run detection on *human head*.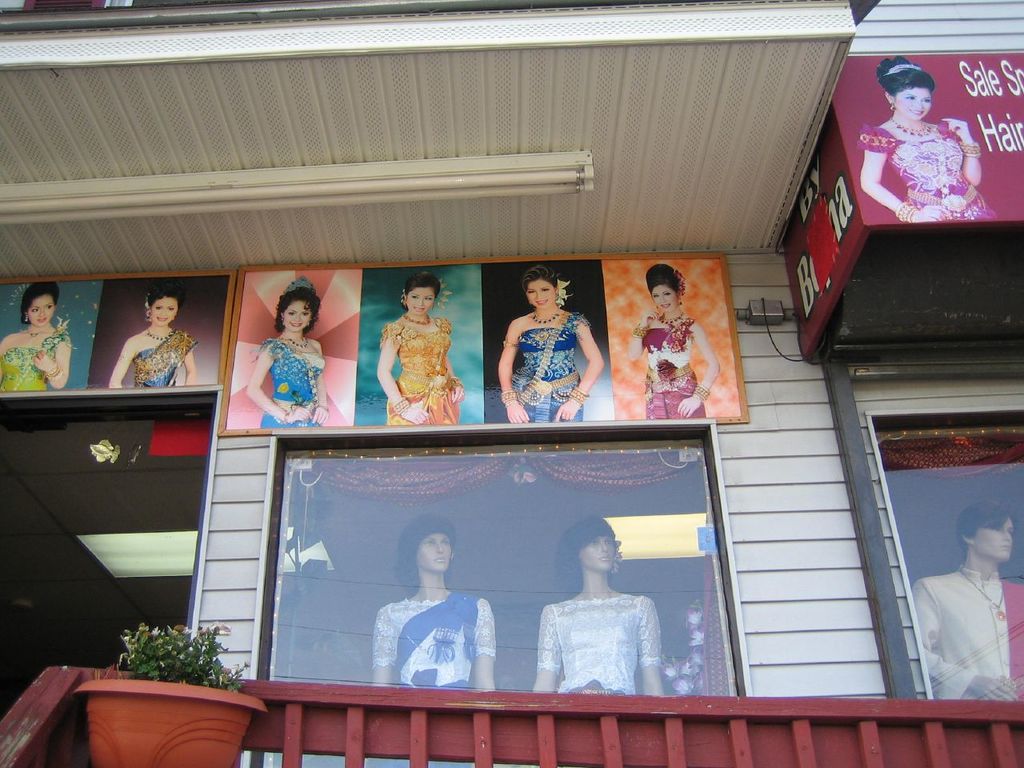
Result: {"x1": 146, "y1": 287, "x2": 178, "y2": 330}.
